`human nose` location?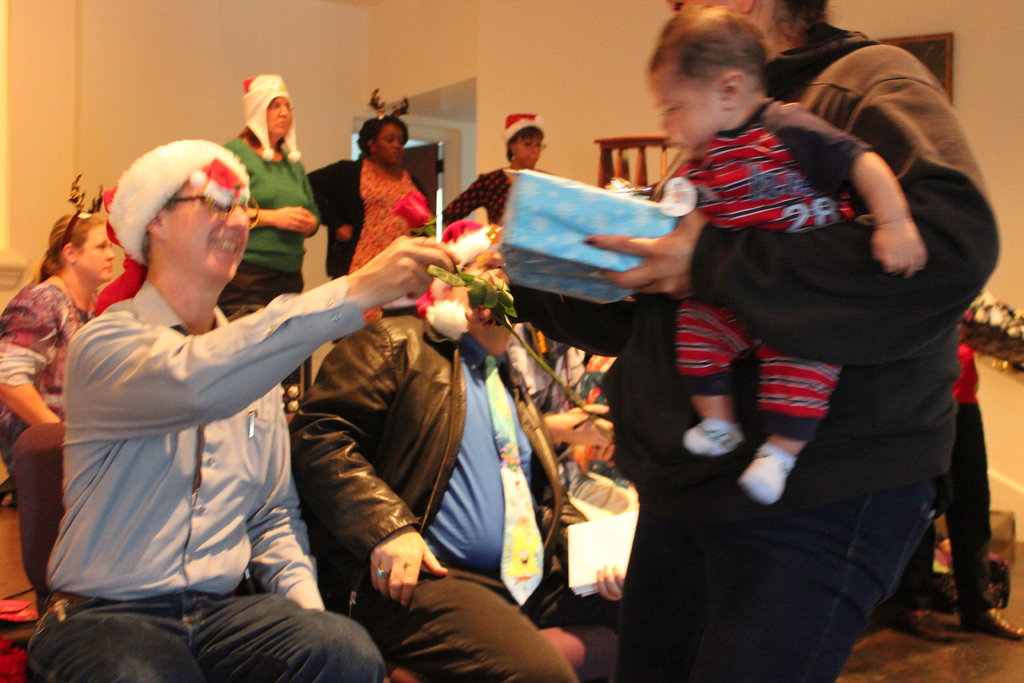
locate(278, 102, 289, 118)
